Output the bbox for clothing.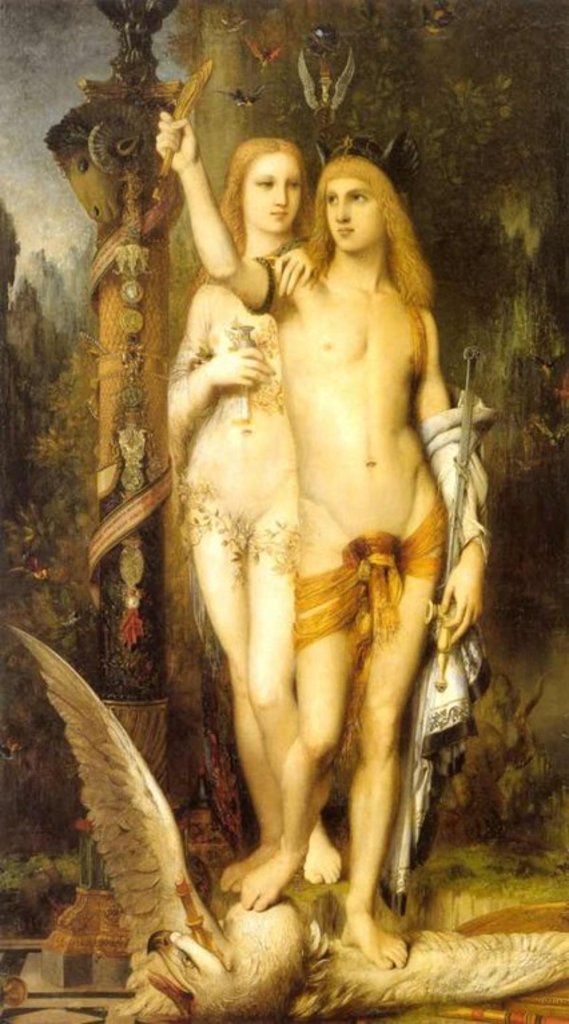
bbox=(377, 380, 494, 917).
